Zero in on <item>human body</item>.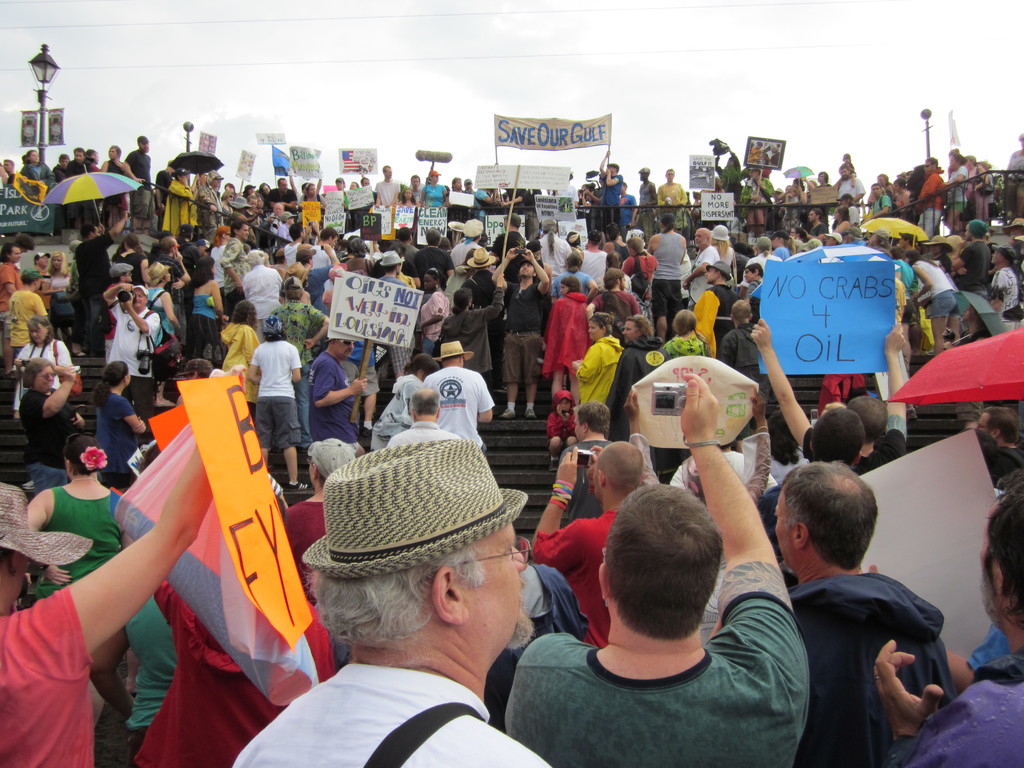
Zeroed in: <box>618,232,659,305</box>.
